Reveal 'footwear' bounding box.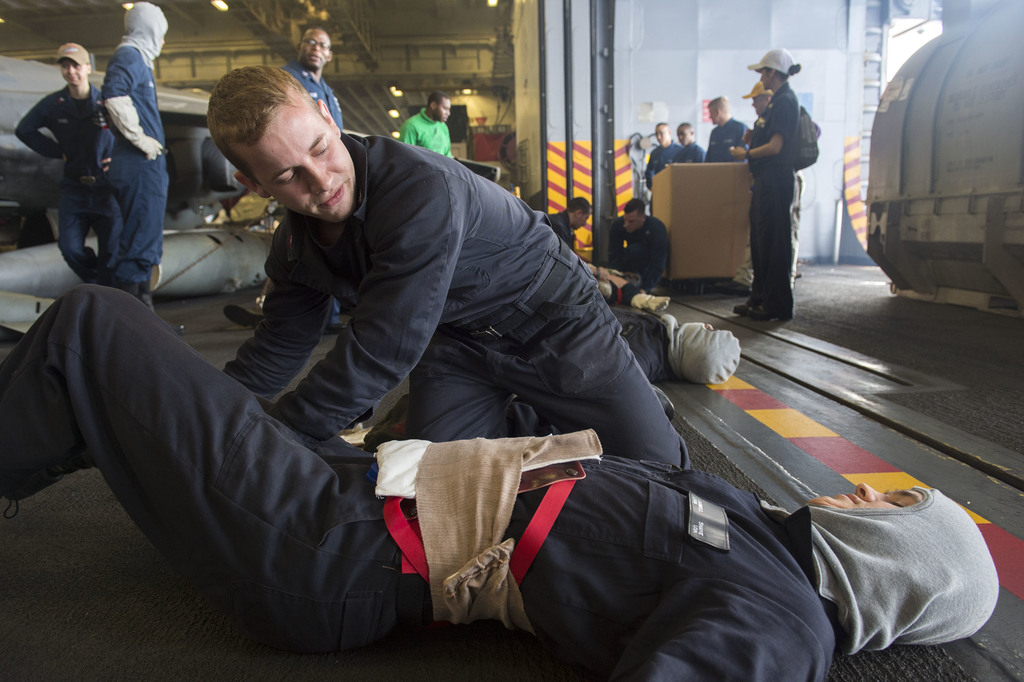
Revealed: (751, 307, 789, 322).
